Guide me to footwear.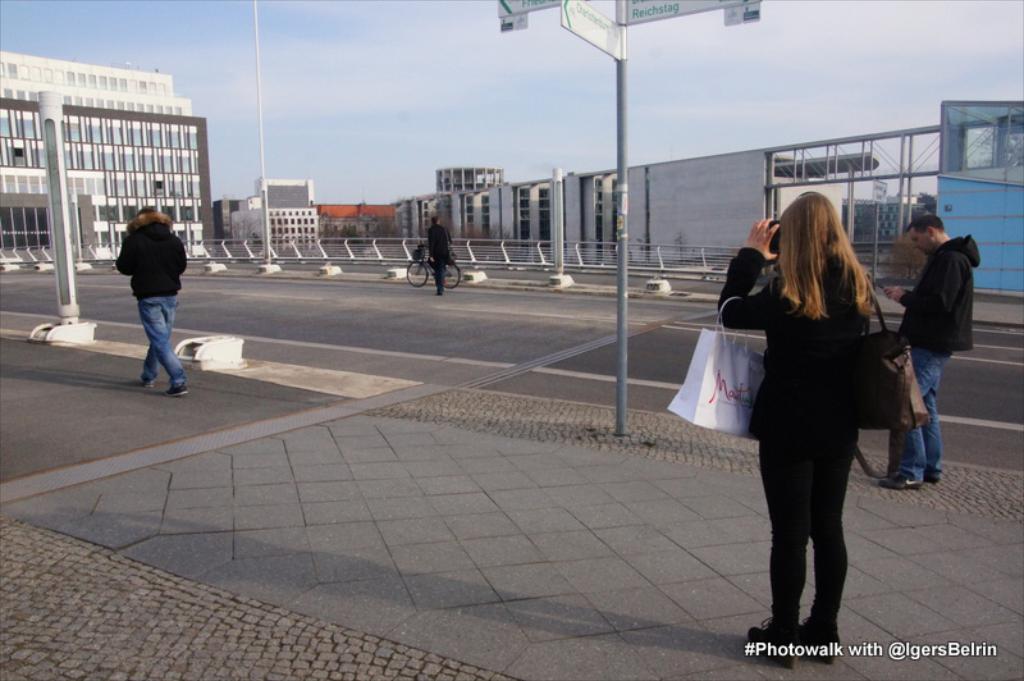
Guidance: select_region(878, 472, 914, 489).
